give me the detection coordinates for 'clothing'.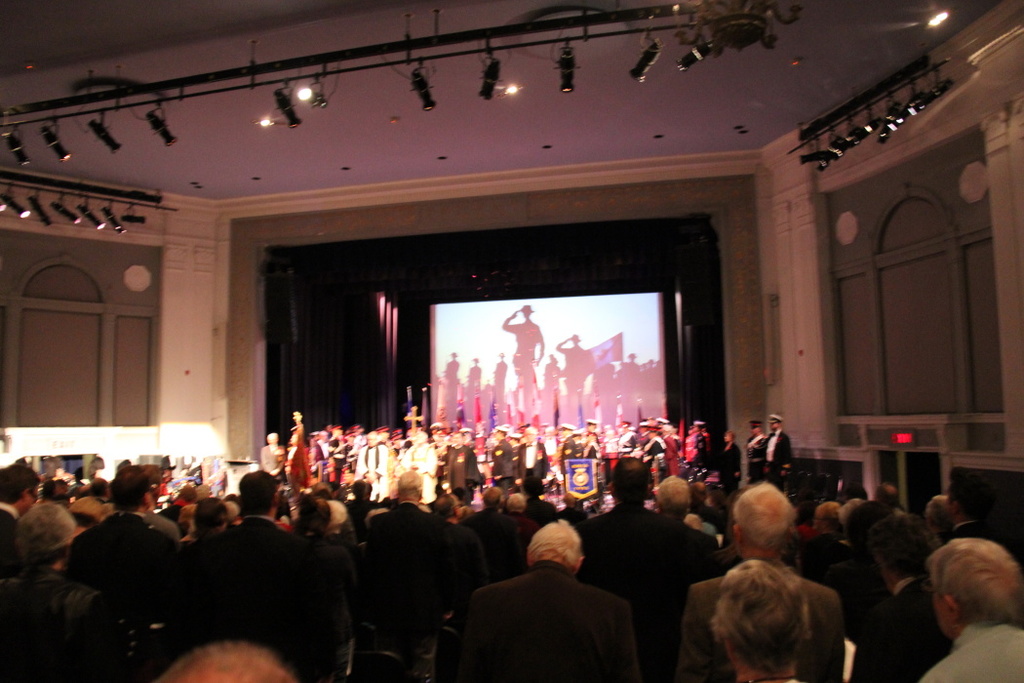
[911, 617, 1023, 682].
